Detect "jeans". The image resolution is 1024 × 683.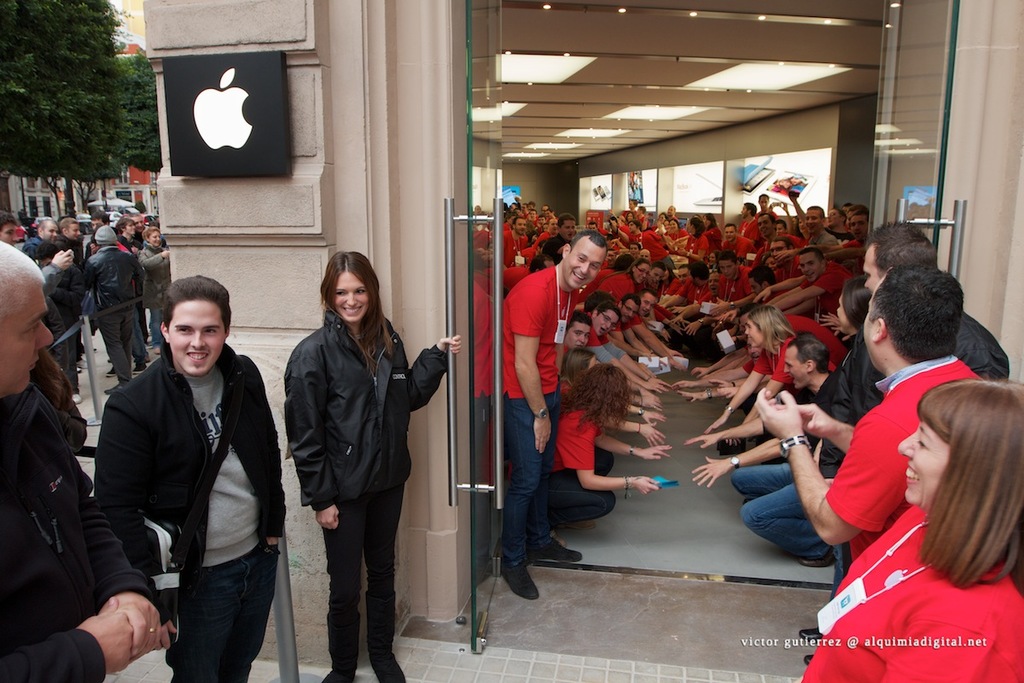
[left=550, top=458, right=617, bottom=524].
